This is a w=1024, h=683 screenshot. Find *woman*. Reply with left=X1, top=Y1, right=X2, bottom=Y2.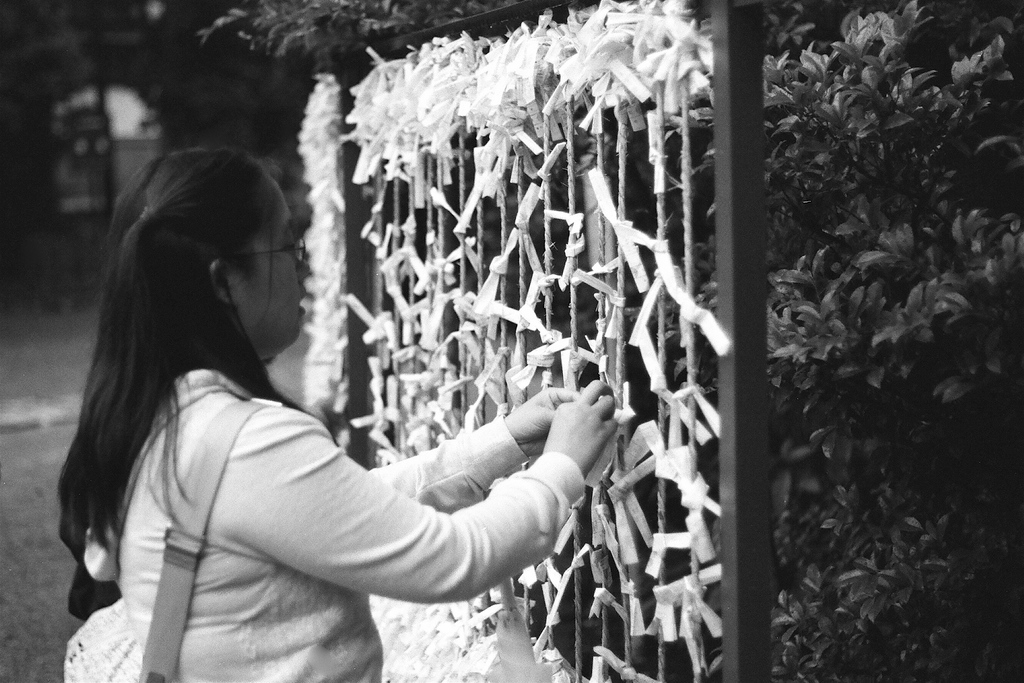
left=80, top=76, right=666, bottom=682.
